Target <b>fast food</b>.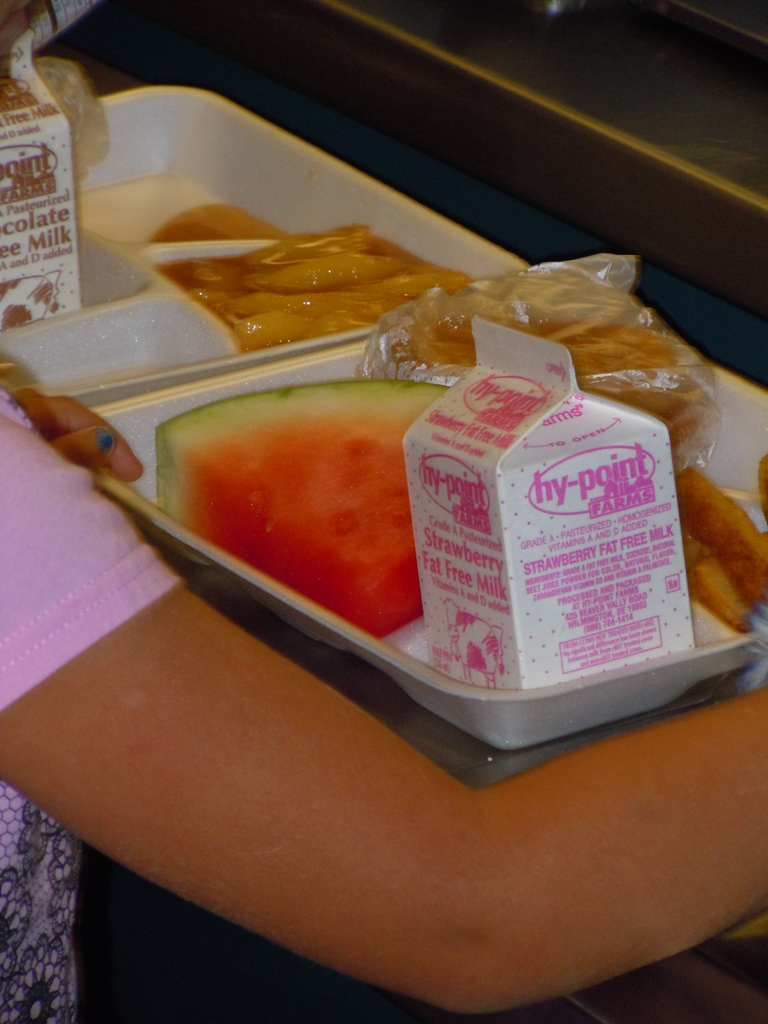
Target region: <region>682, 522, 754, 631</region>.
